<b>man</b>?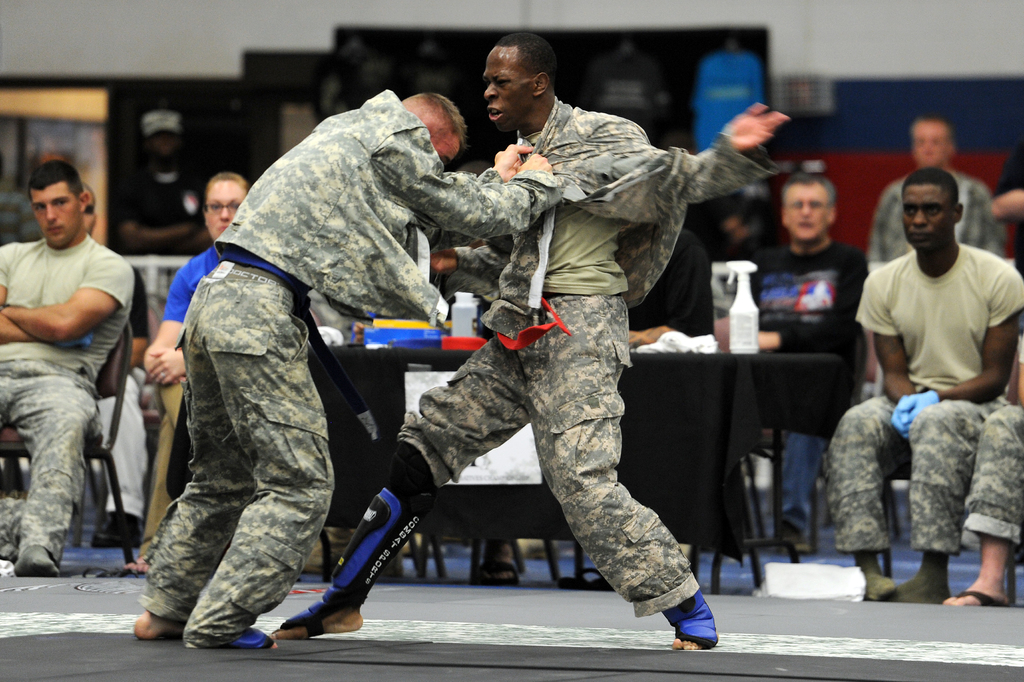
<box>842,144,1017,590</box>
